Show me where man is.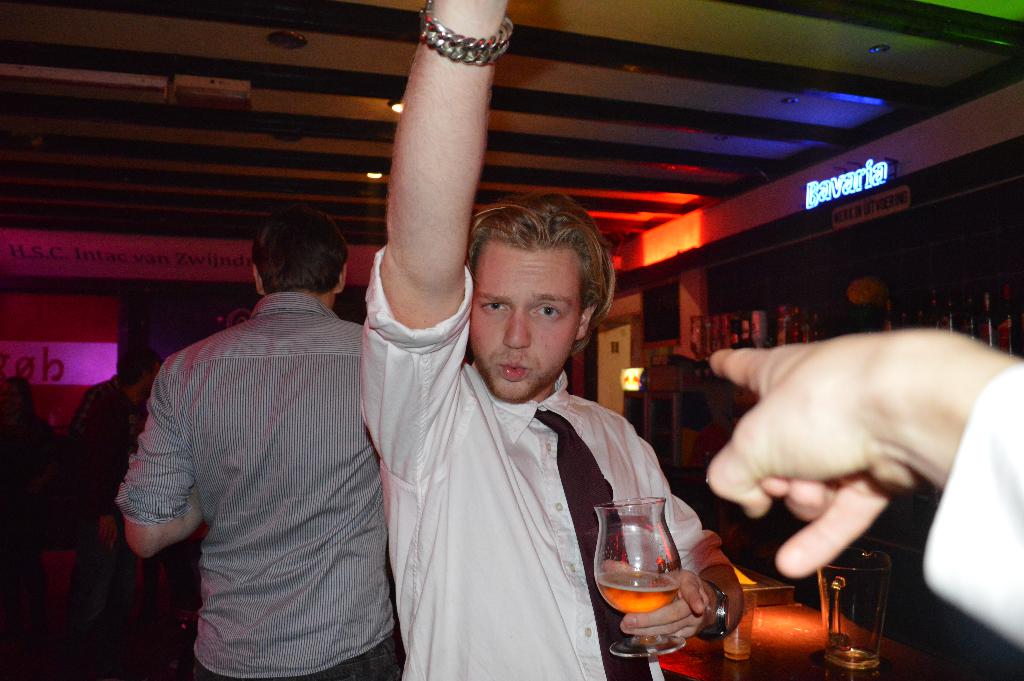
man is at rect(113, 186, 413, 672).
